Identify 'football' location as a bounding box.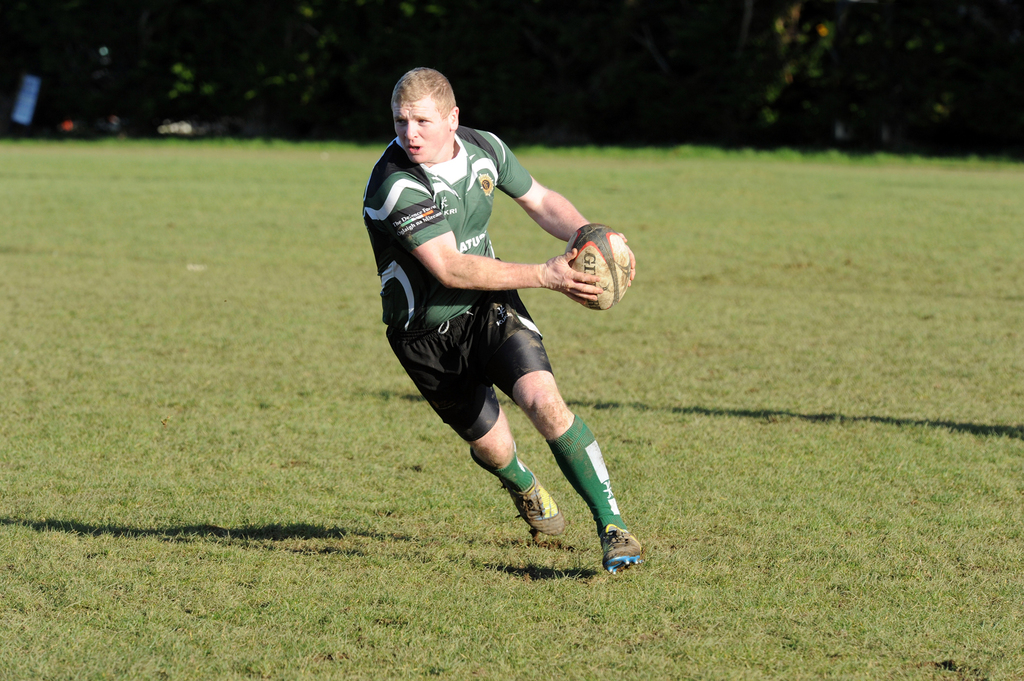
bbox(558, 223, 637, 310).
